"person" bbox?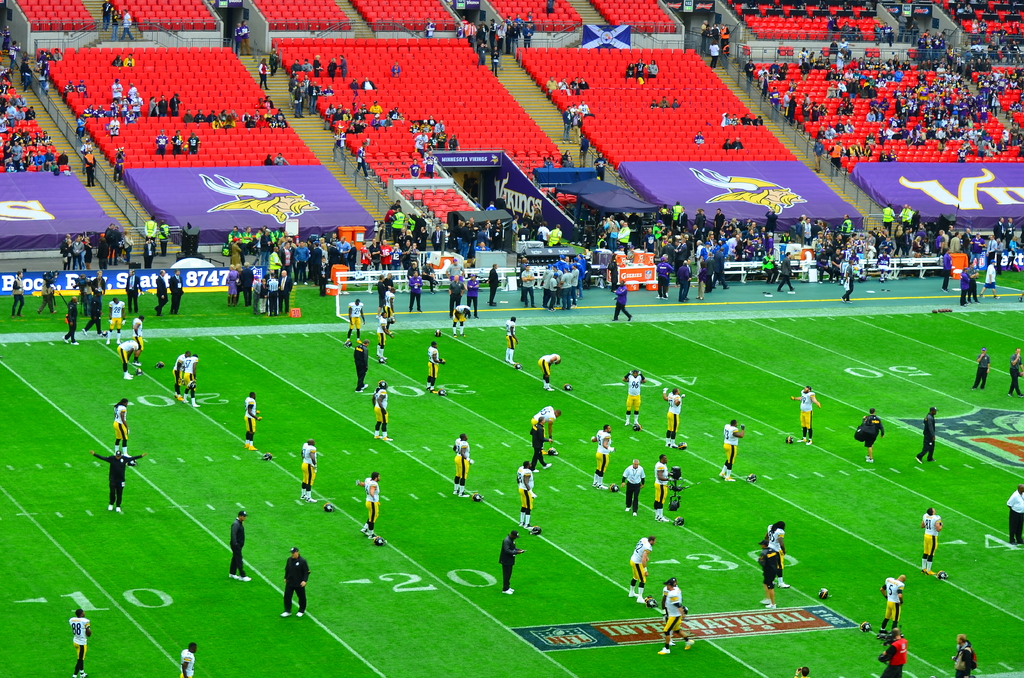
[666, 565, 701, 654]
